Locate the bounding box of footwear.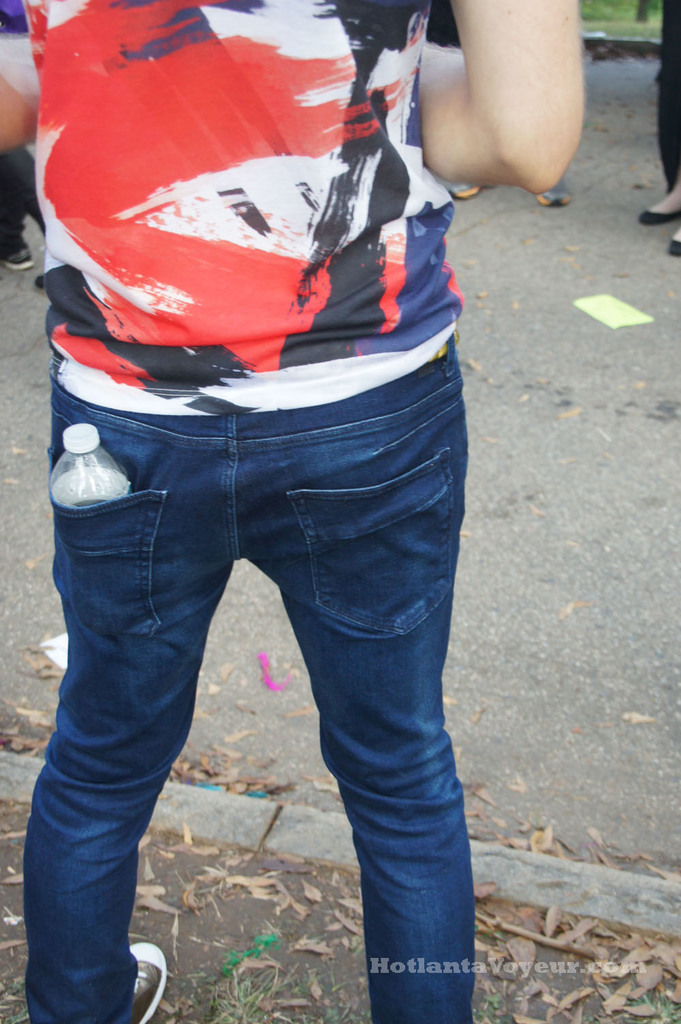
Bounding box: (x1=5, y1=245, x2=33, y2=270).
